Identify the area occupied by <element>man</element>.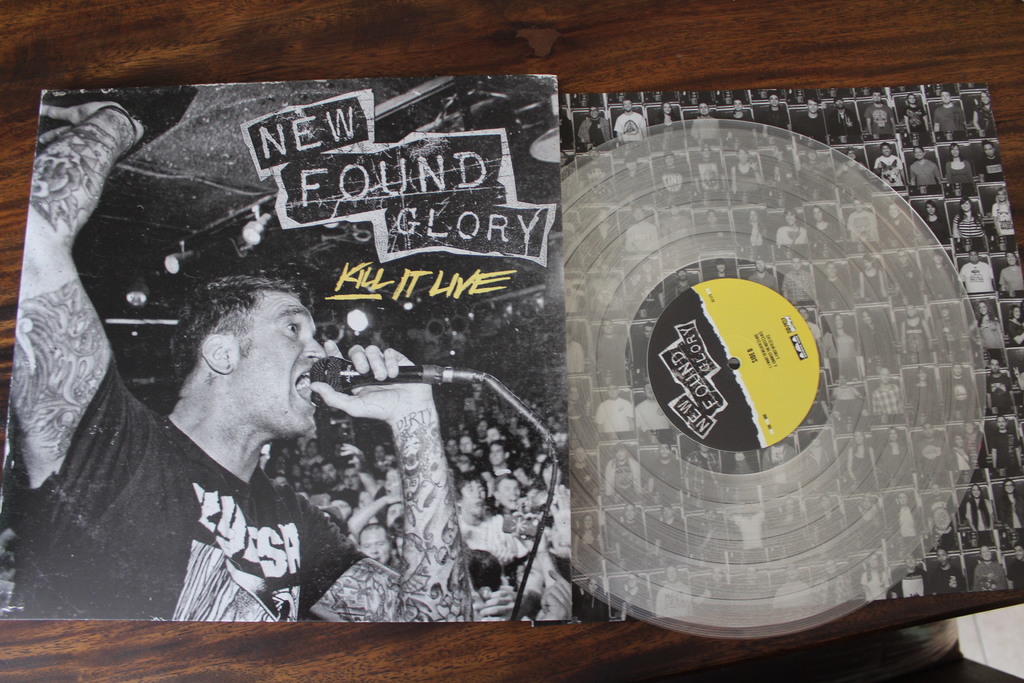
Area: [690, 104, 720, 147].
